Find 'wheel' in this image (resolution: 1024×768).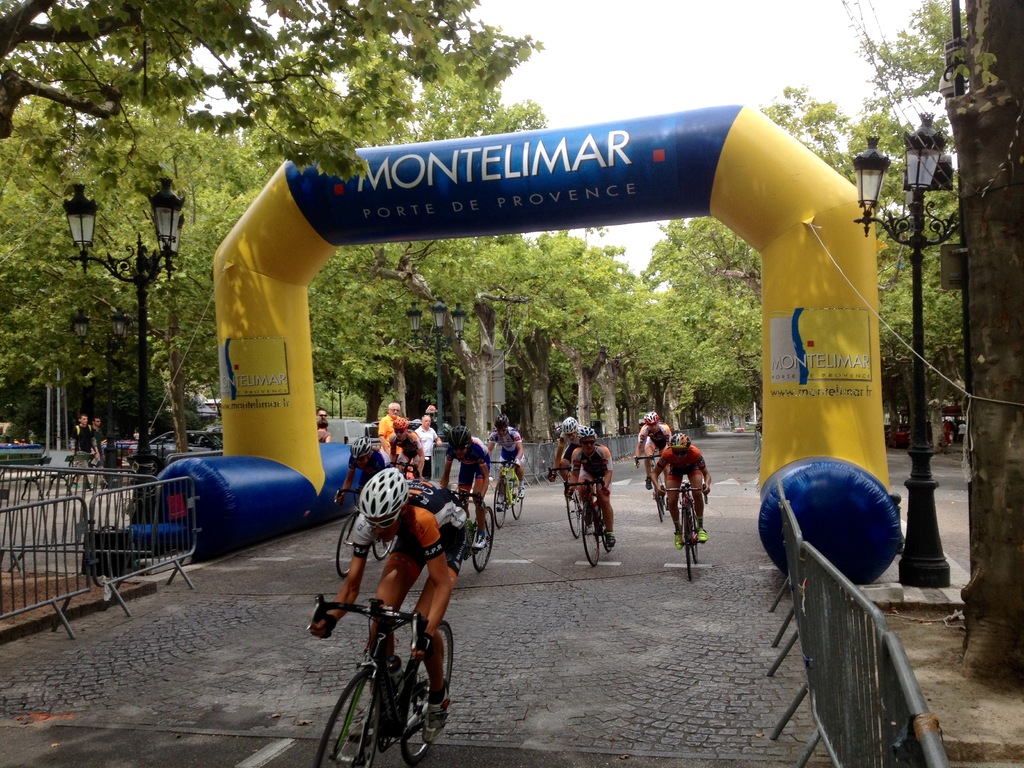
<bbox>503, 478, 525, 516</bbox>.
